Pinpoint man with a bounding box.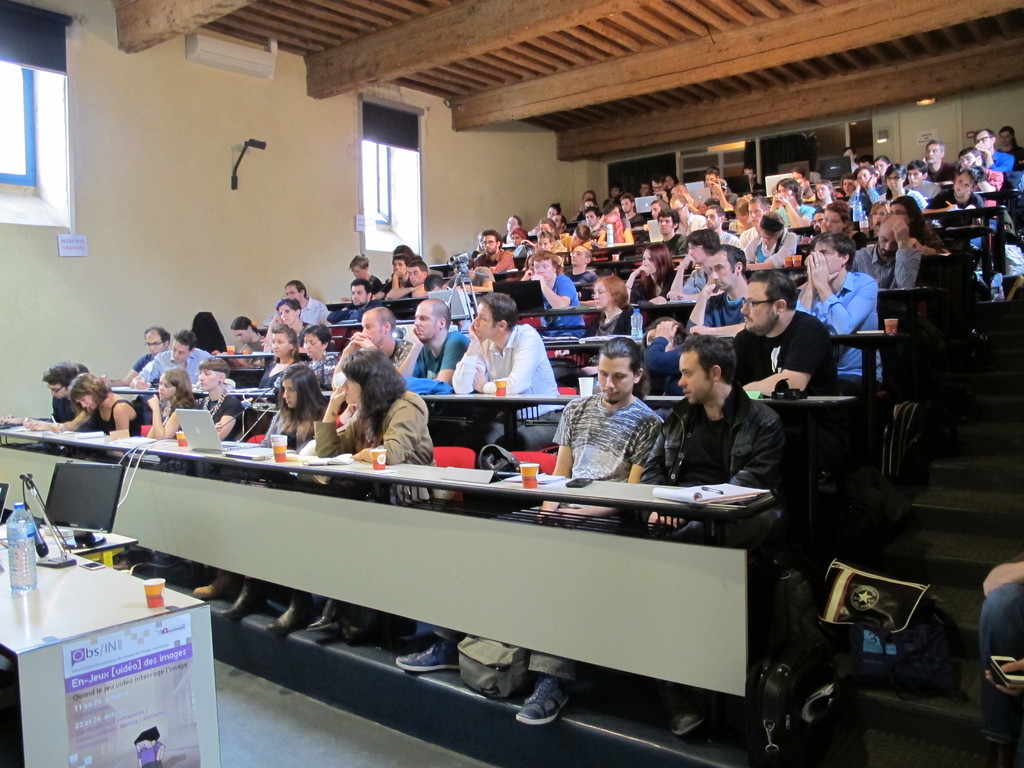
[727,268,844,400].
